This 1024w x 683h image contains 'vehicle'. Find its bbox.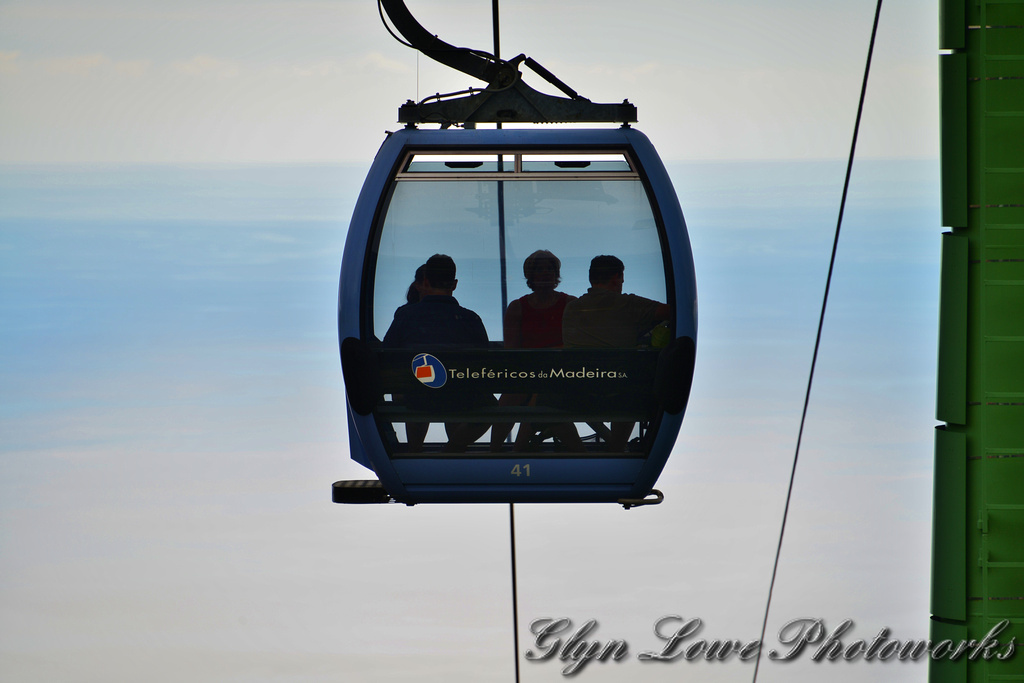
<box>328,0,700,510</box>.
